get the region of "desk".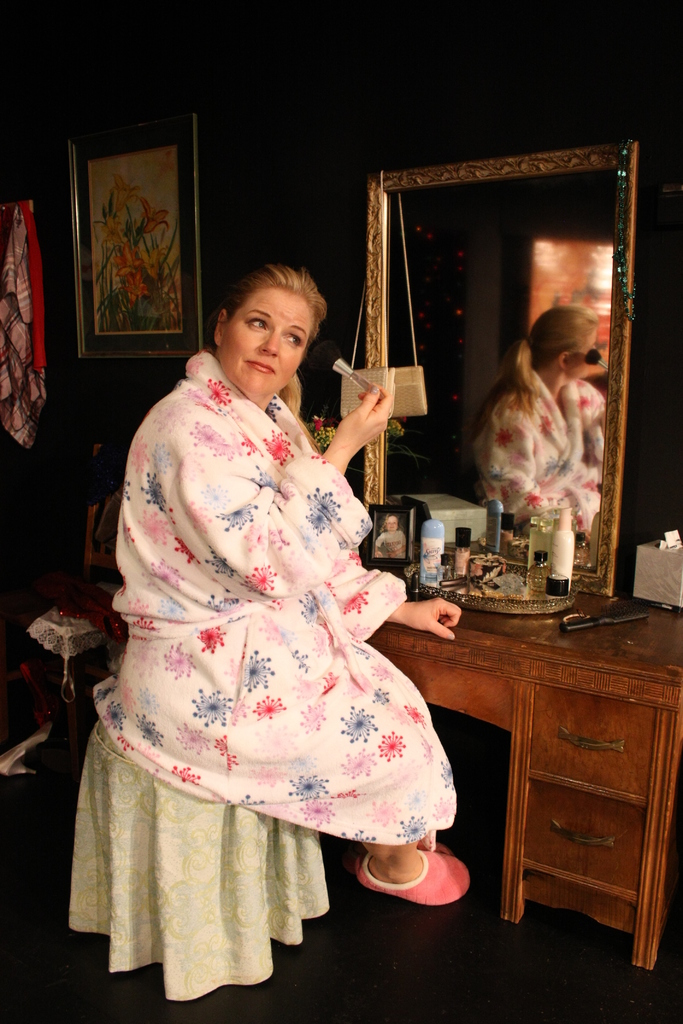
box=[360, 584, 682, 975].
